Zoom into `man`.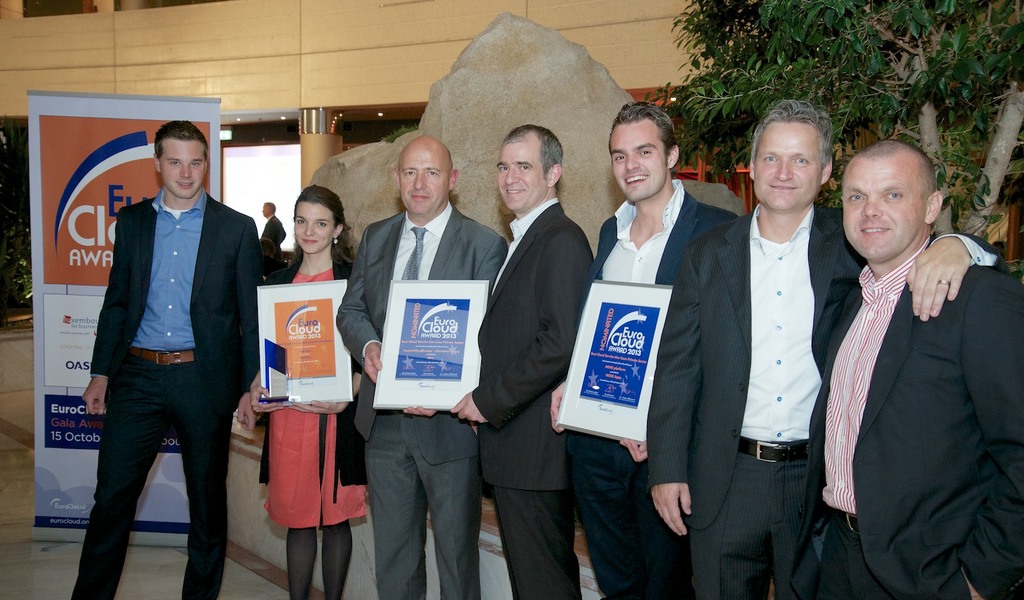
Zoom target: x1=811, y1=139, x2=1023, y2=599.
